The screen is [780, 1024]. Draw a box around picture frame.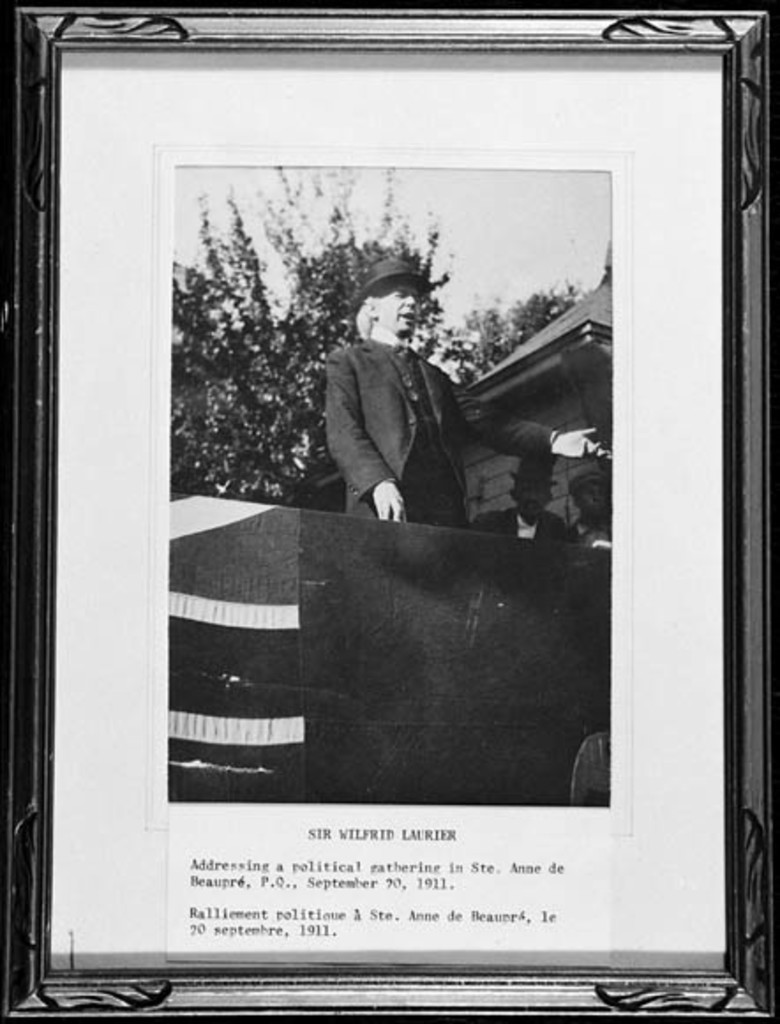
(0, 0, 778, 1022).
